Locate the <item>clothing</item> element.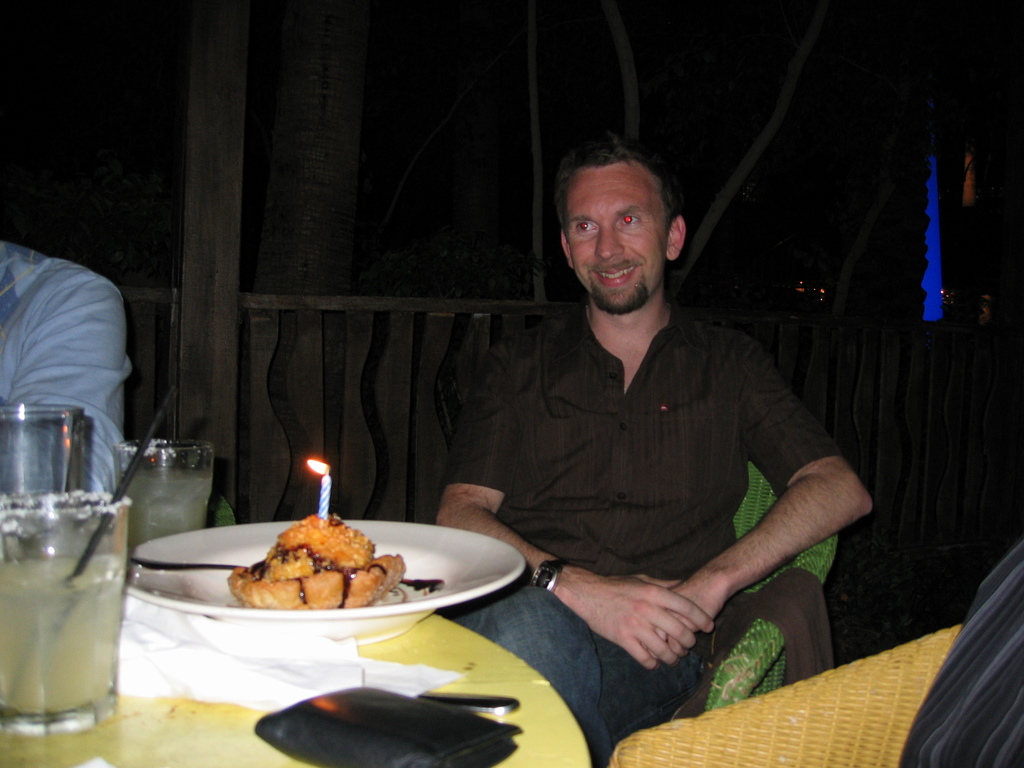
Element bbox: select_region(439, 315, 832, 759).
